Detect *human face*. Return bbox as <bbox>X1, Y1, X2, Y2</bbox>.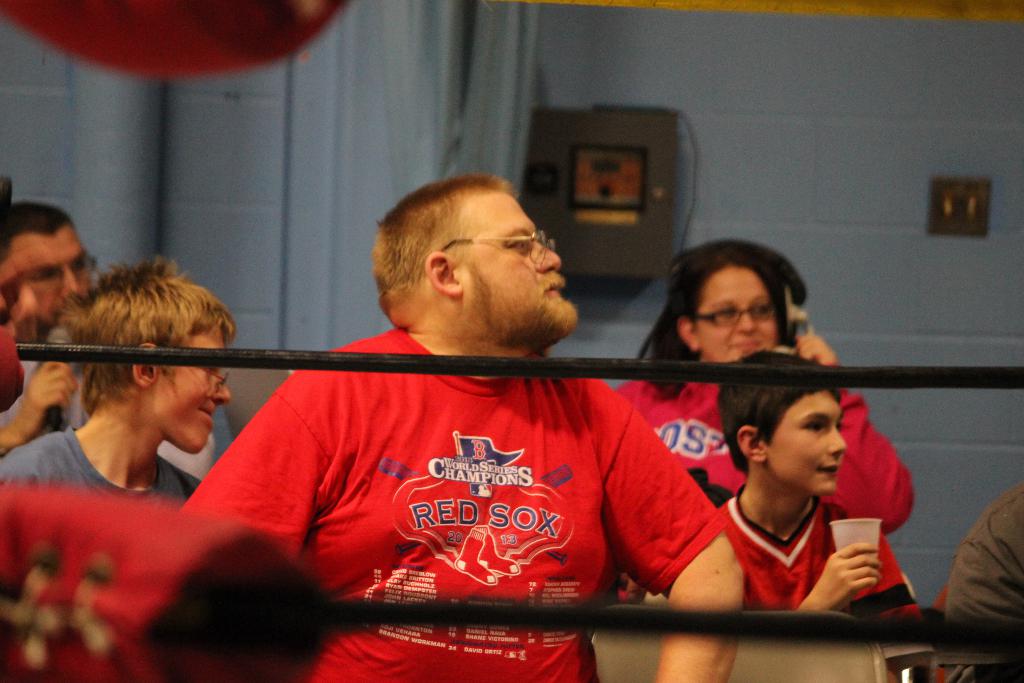
<bbox>456, 197, 577, 346</bbox>.
